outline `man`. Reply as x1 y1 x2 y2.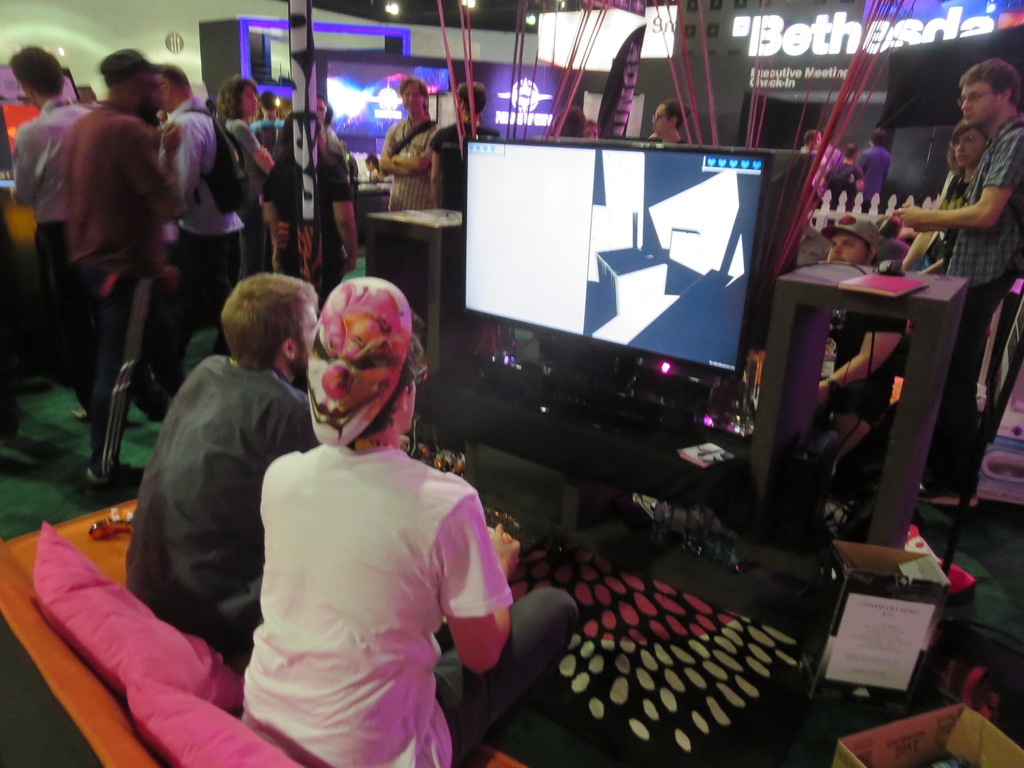
792 125 822 197.
